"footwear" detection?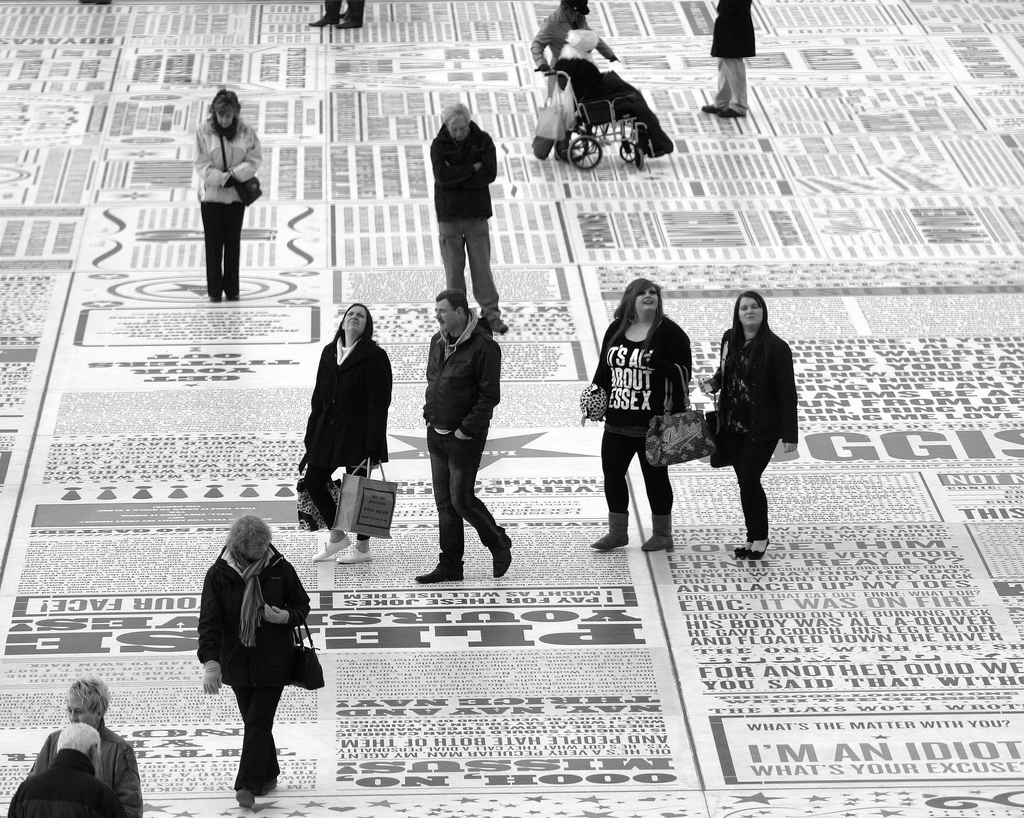
(746, 539, 775, 563)
